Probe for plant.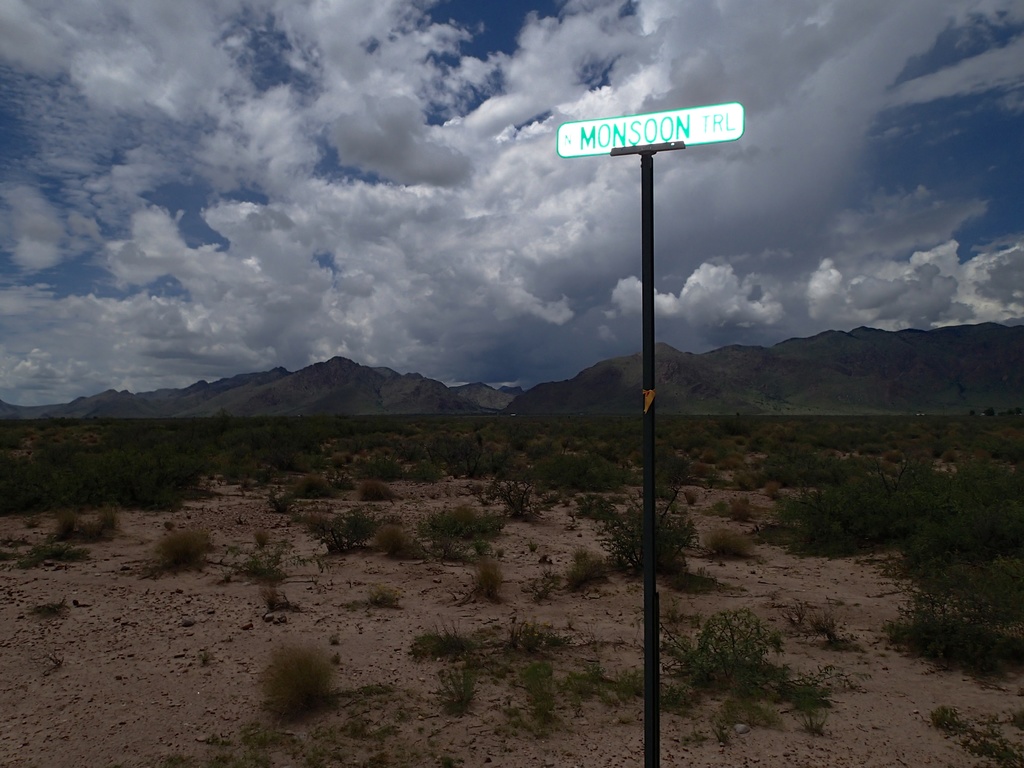
Probe result: bbox=[622, 666, 646, 700].
